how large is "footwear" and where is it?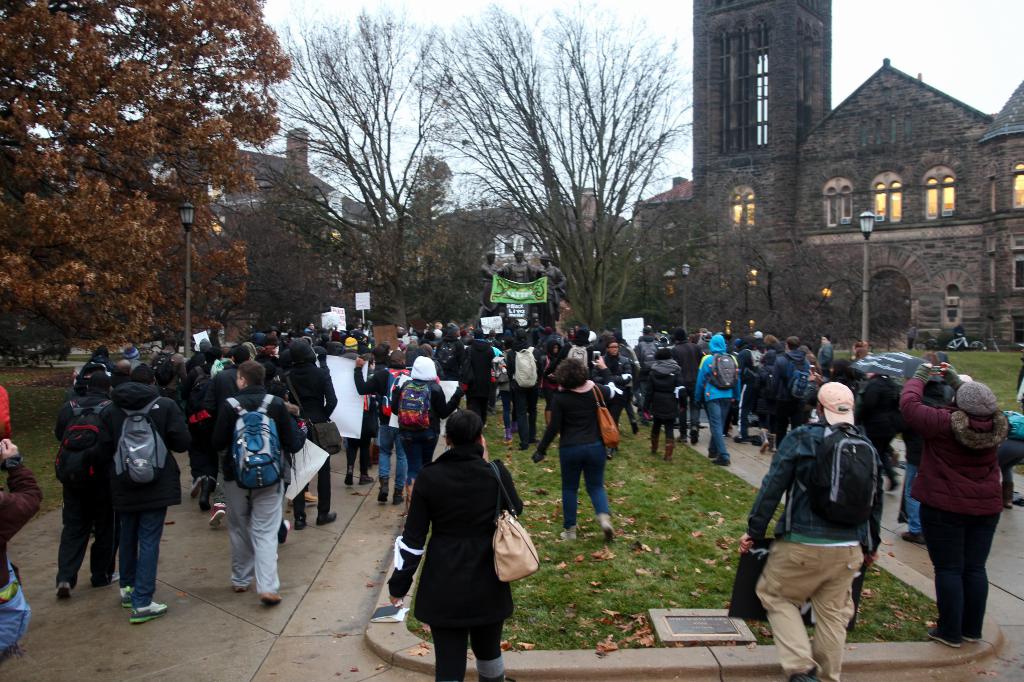
Bounding box: Rect(206, 473, 216, 495).
